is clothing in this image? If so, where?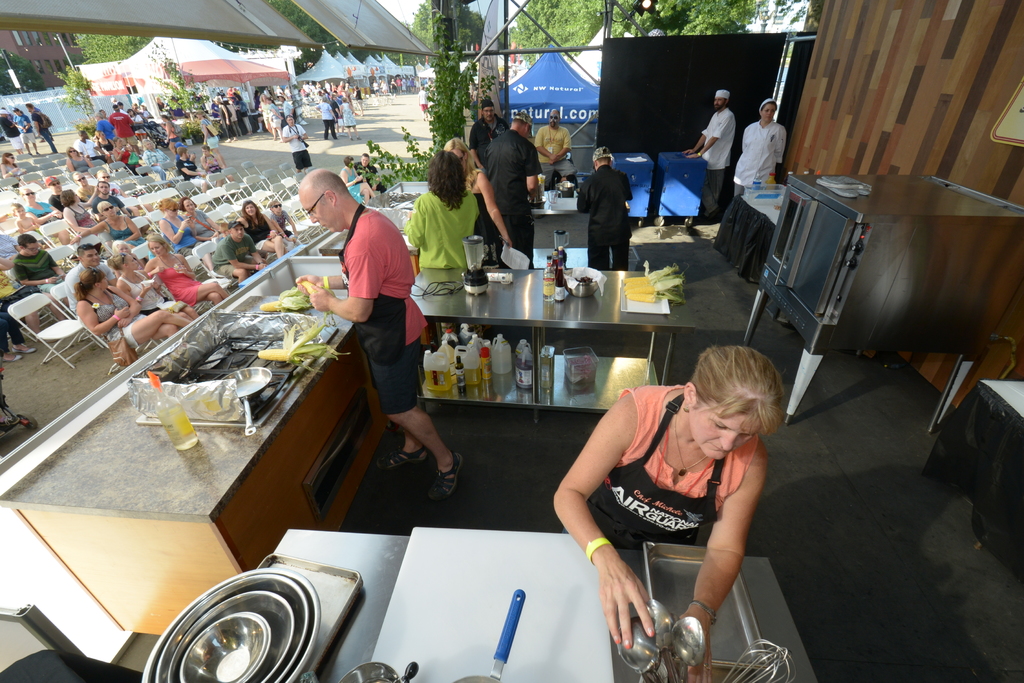
Yes, at crop(157, 213, 204, 256).
